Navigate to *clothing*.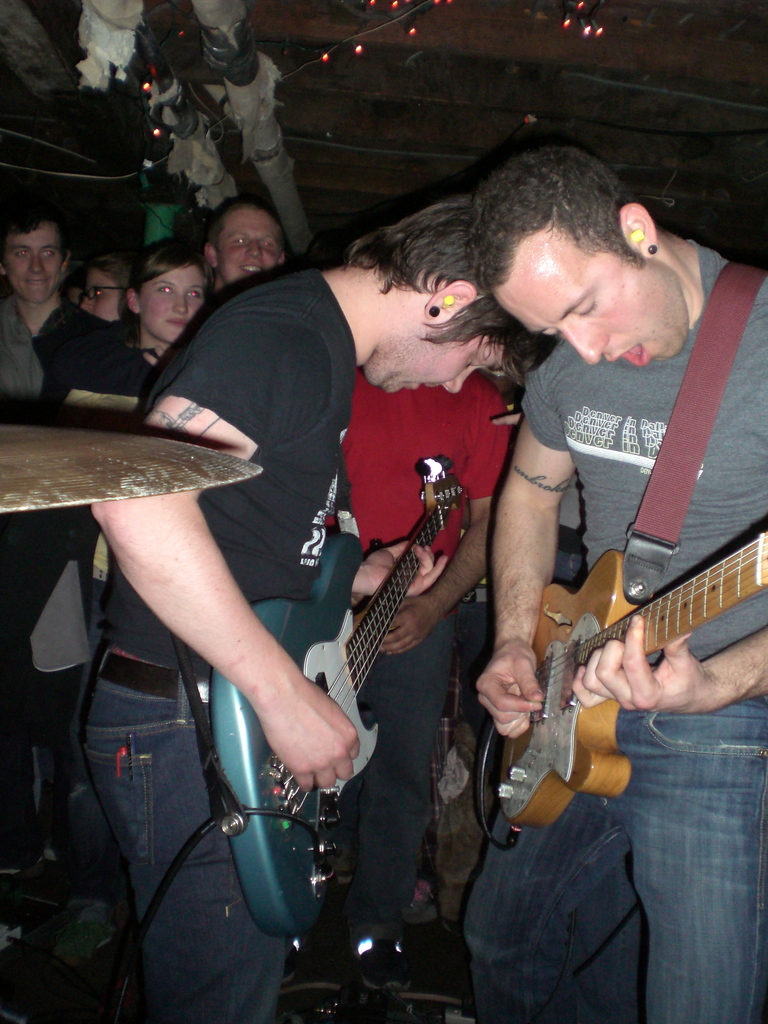
Navigation target: detection(326, 371, 536, 896).
